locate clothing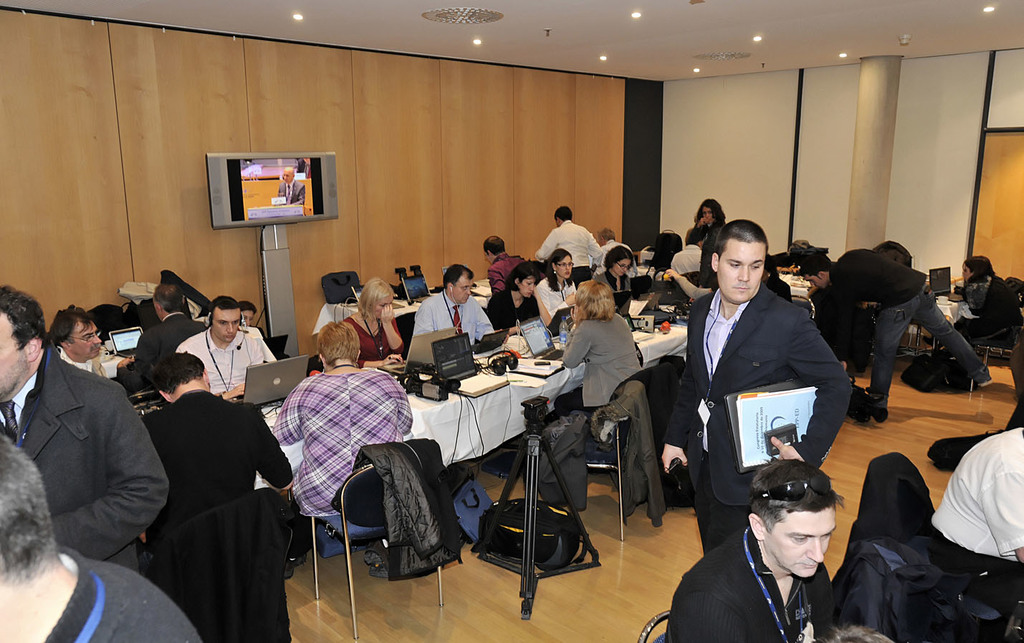
[x1=479, y1=250, x2=519, y2=299]
